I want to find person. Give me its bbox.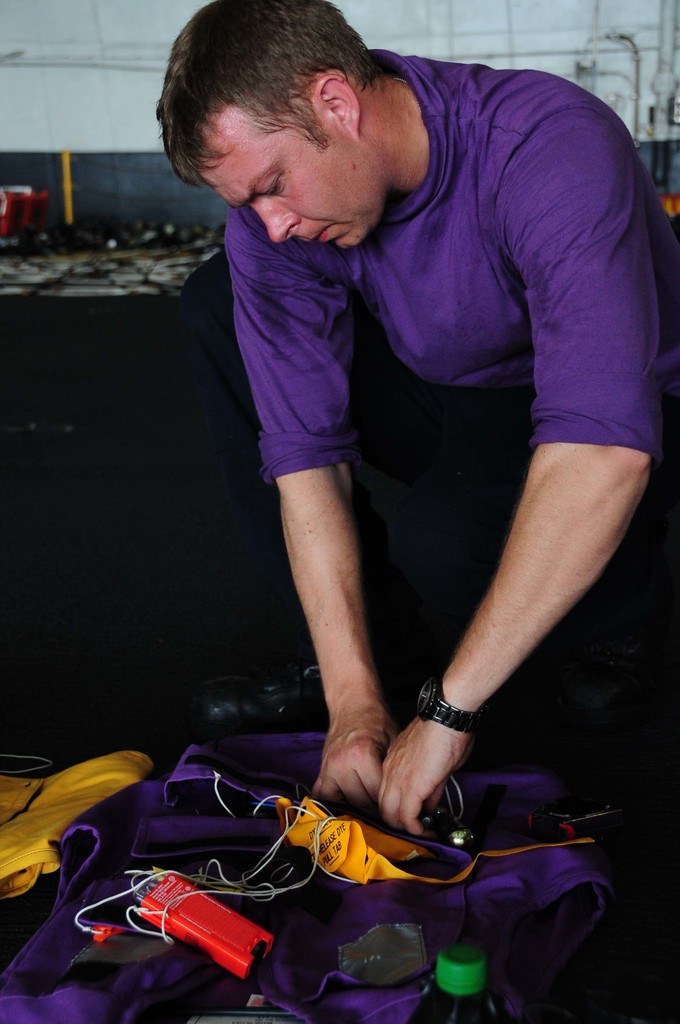
[x1=154, y1=0, x2=679, y2=837].
